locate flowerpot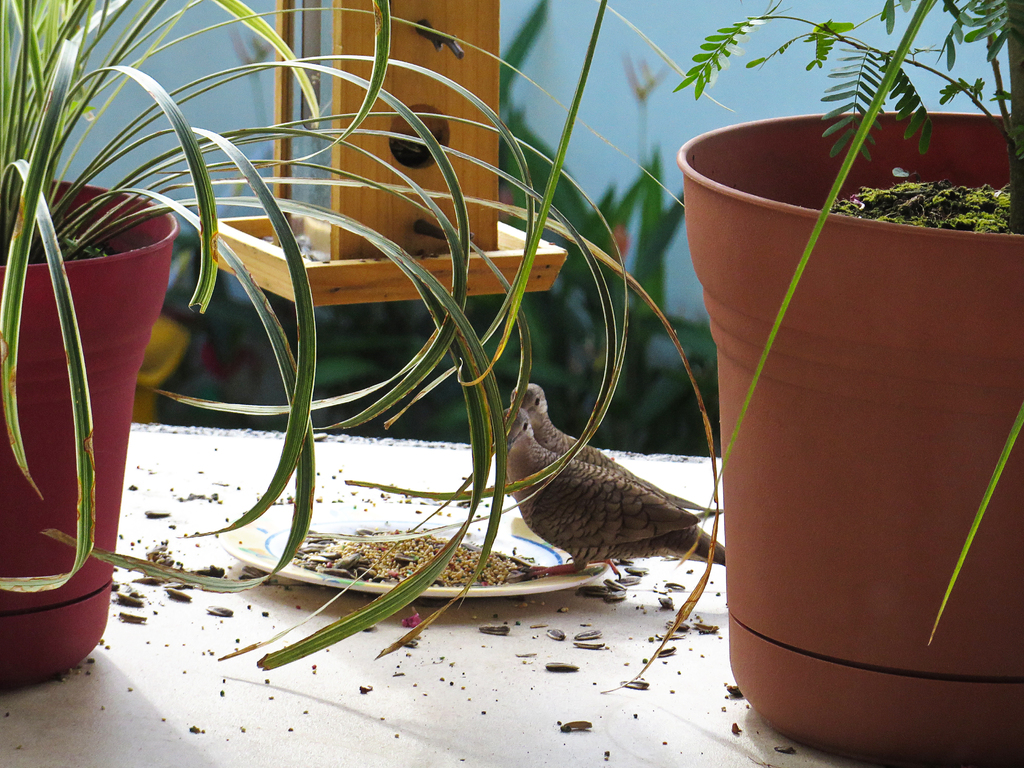
(0, 176, 184, 697)
